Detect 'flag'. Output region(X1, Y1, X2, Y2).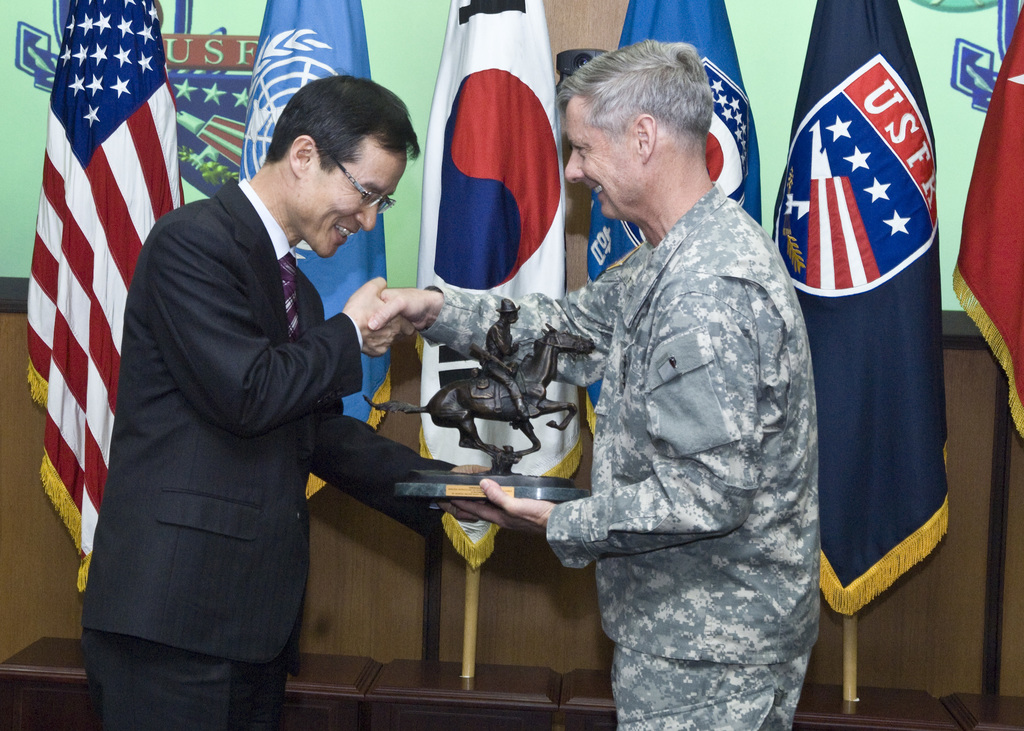
region(772, 0, 952, 620).
